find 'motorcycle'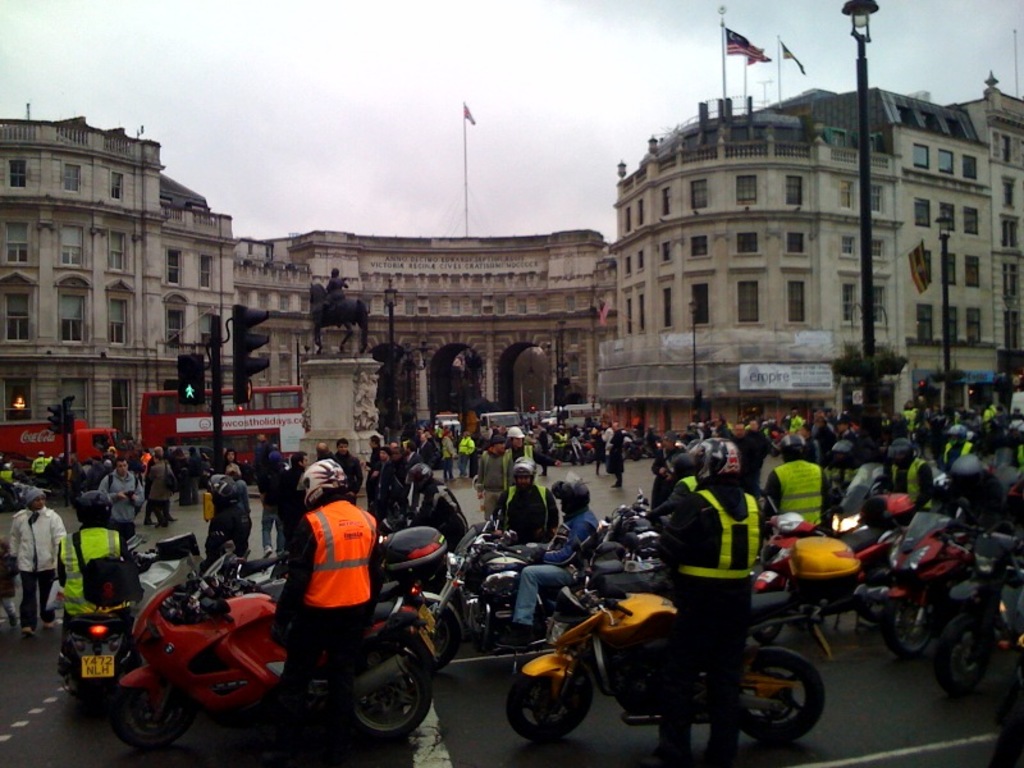
[x1=408, y1=531, x2=594, y2=667]
